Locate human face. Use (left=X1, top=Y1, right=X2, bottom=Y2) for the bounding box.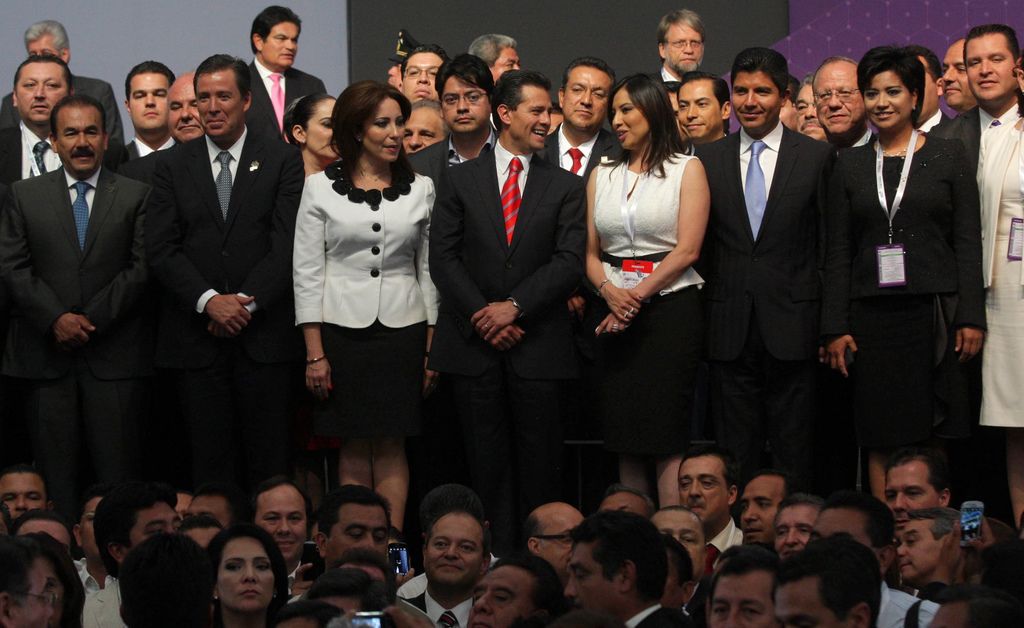
(left=401, top=53, right=440, bottom=104).
